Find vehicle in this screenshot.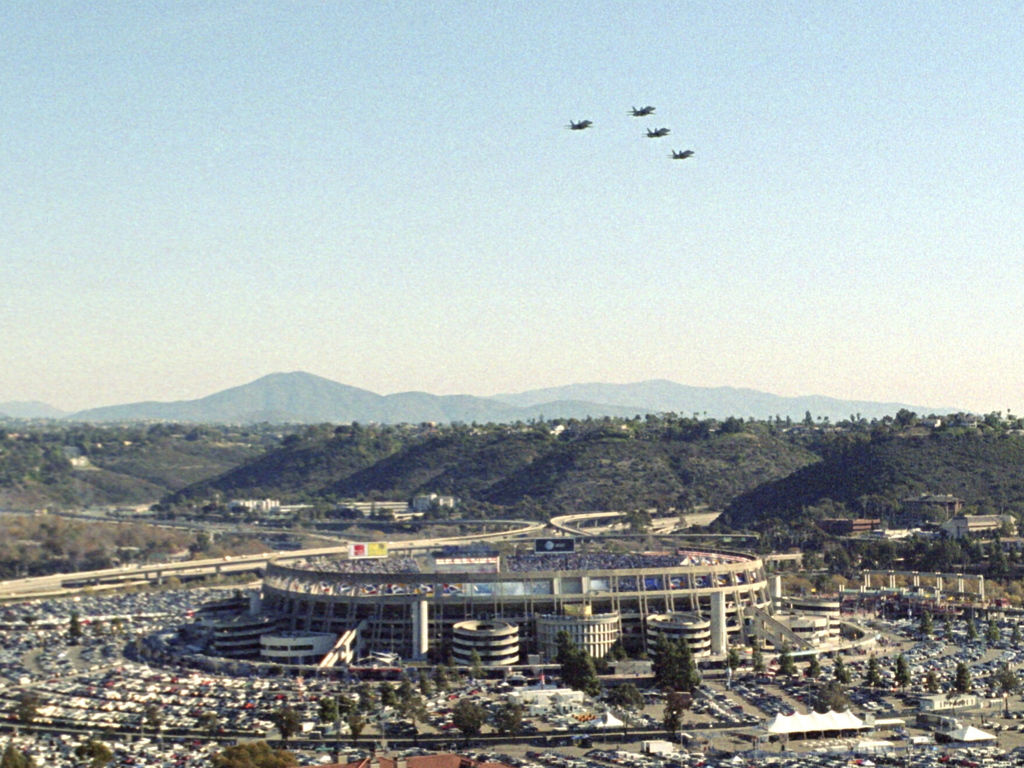
The bounding box for vehicle is box=[624, 98, 659, 120].
